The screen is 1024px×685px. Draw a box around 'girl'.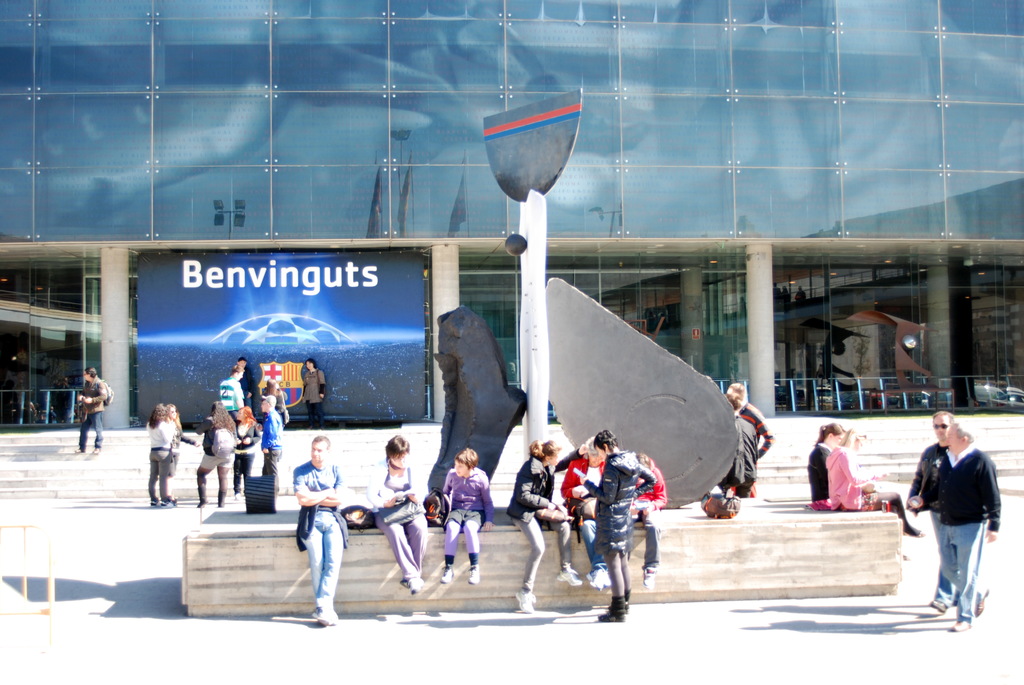
select_region(443, 448, 494, 581).
